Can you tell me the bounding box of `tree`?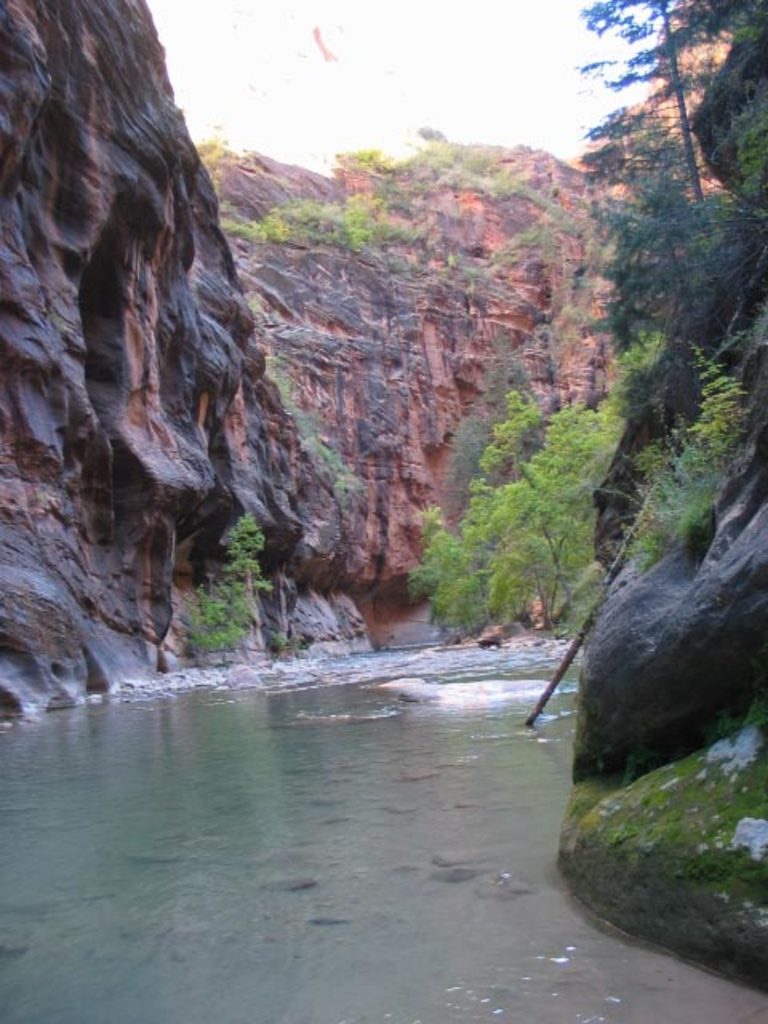
bbox=[562, 0, 712, 219].
